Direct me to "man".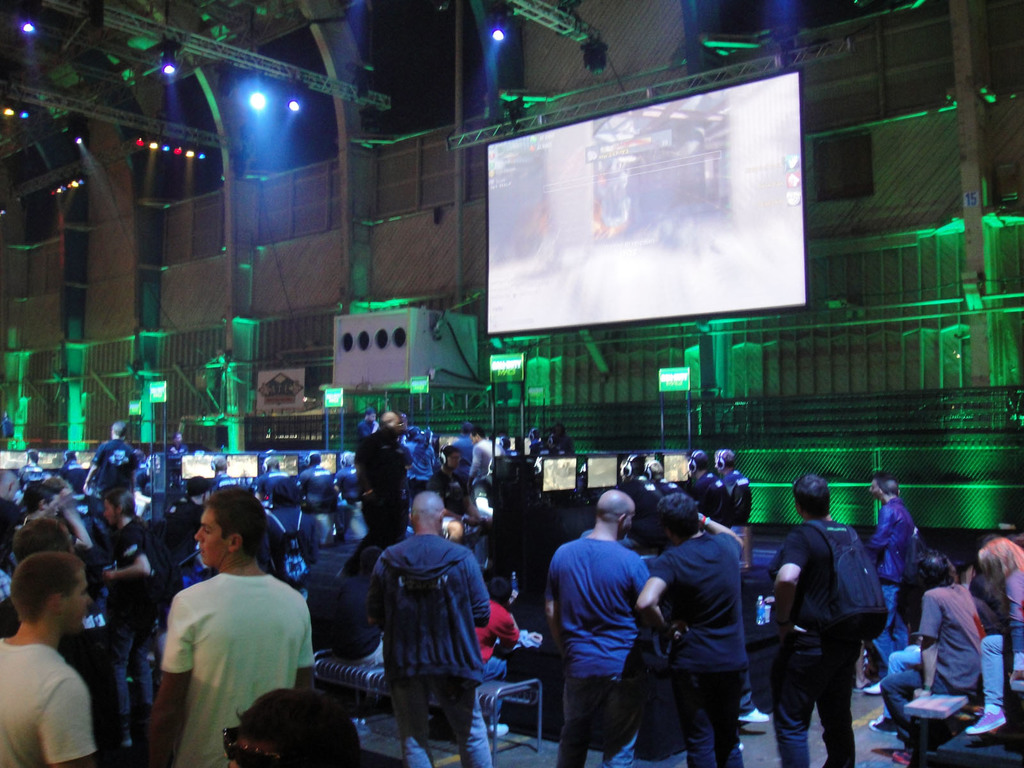
Direction: <bbox>615, 451, 660, 549</bbox>.
